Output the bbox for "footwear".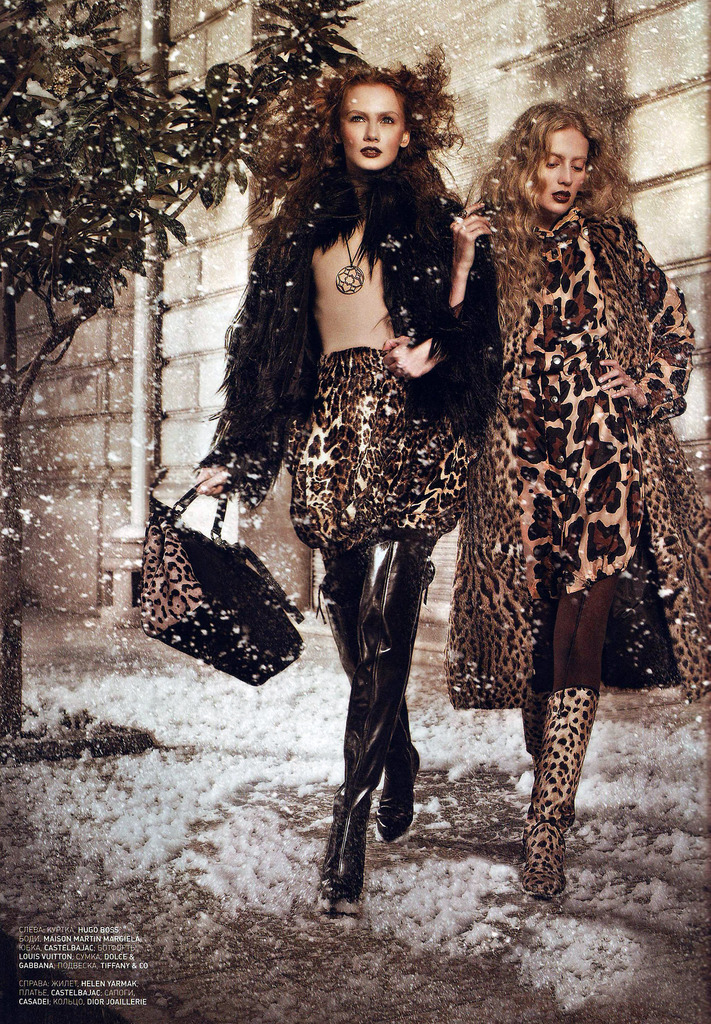
locate(375, 743, 417, 839).
